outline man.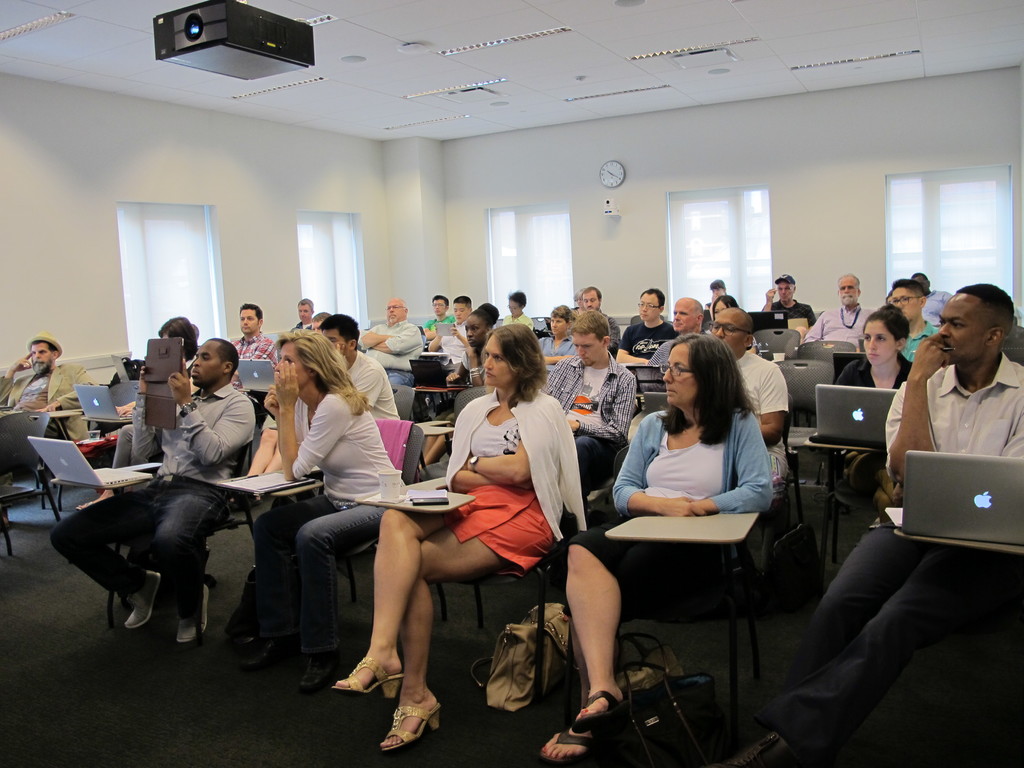
Outline: bbox=(251, 314, 408, 474).
